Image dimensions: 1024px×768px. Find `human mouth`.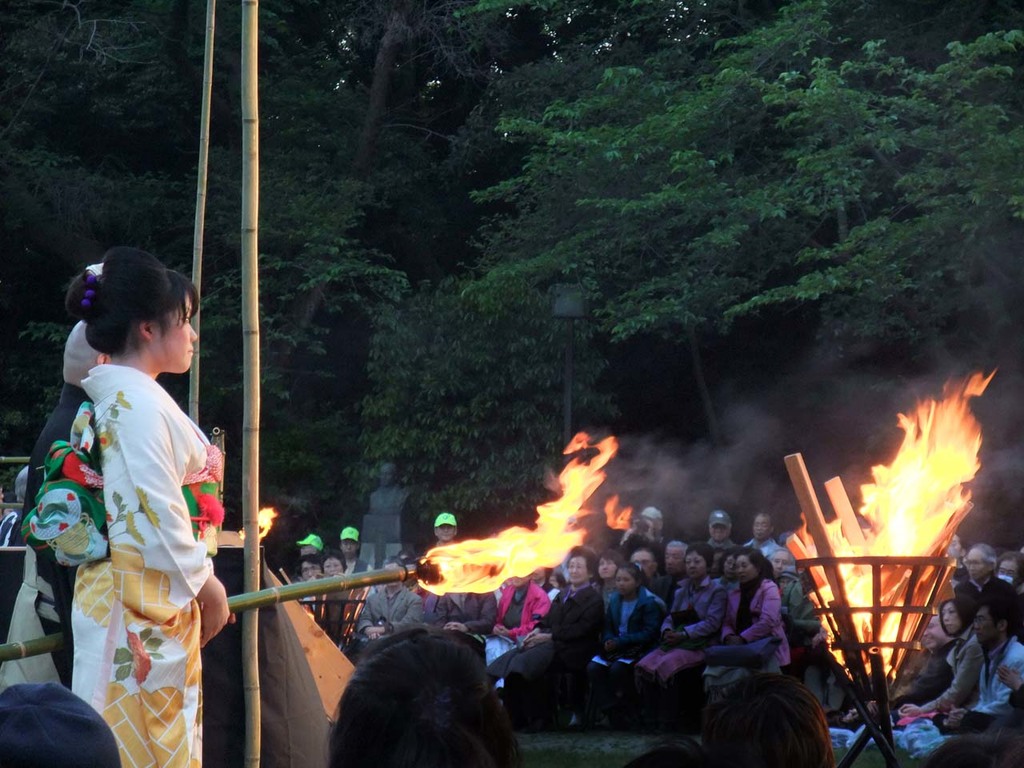
(438, 532, 450, 538).
